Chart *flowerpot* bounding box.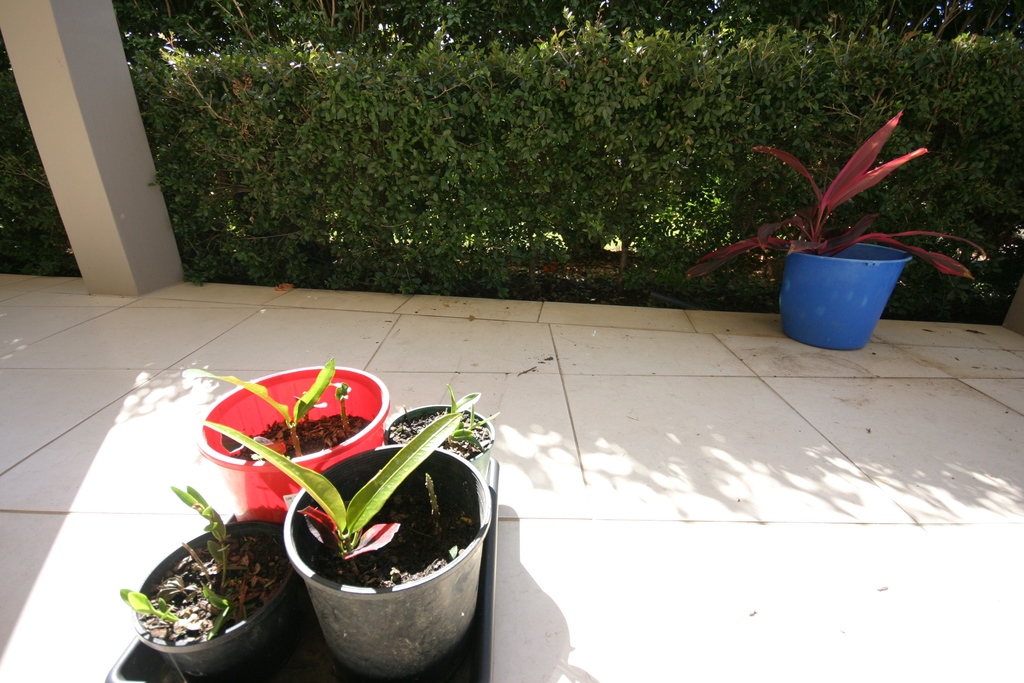
Charted: bbox=(124, 516, 319, 682).
